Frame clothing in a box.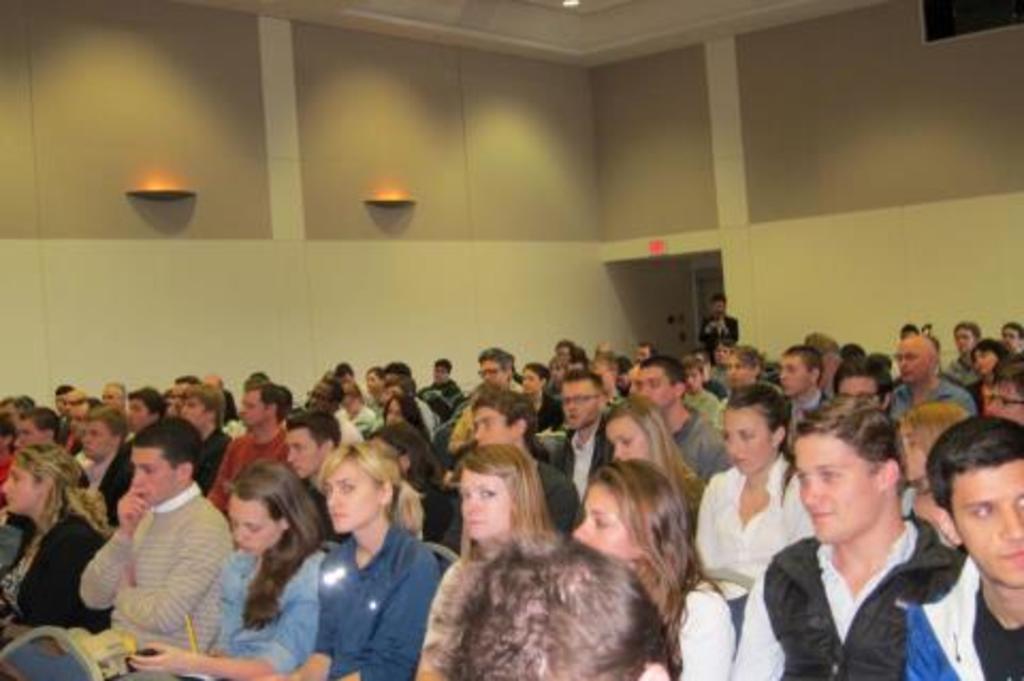
l=674, t=403, r=721, b=482.
